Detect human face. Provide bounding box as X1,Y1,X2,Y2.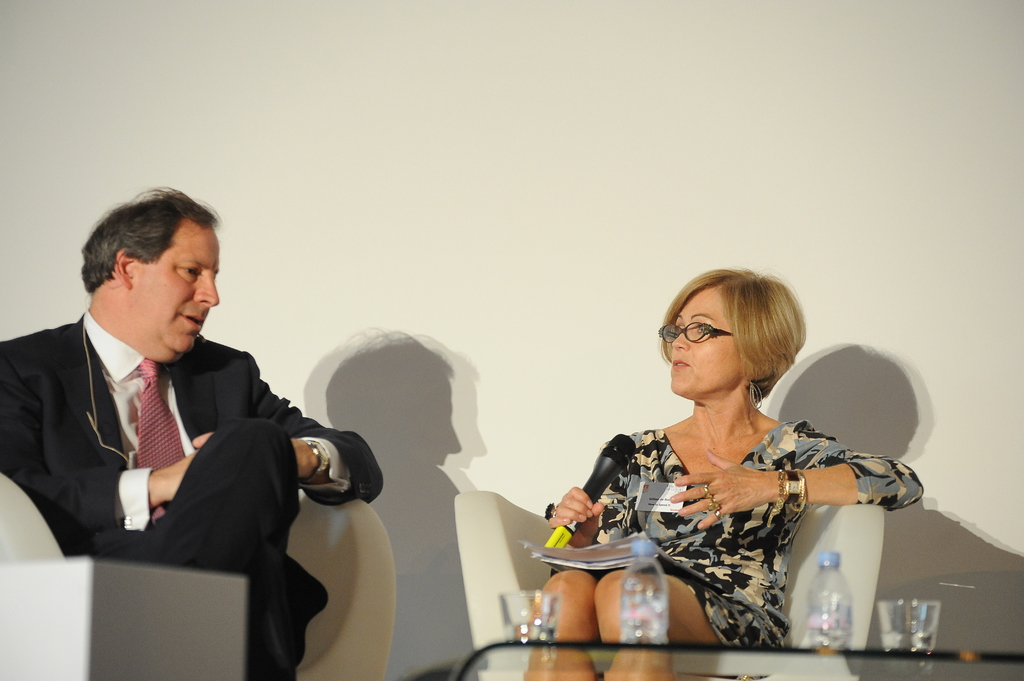
672,280,745,401.
